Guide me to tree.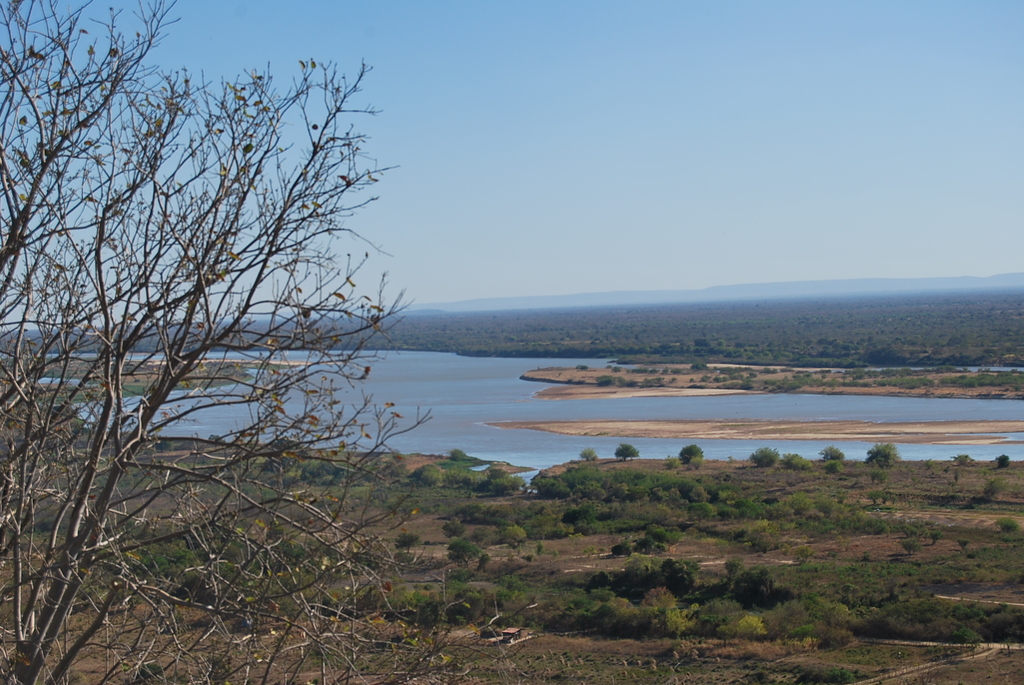
Guidance: Rect(640, 583, 680, 628).
